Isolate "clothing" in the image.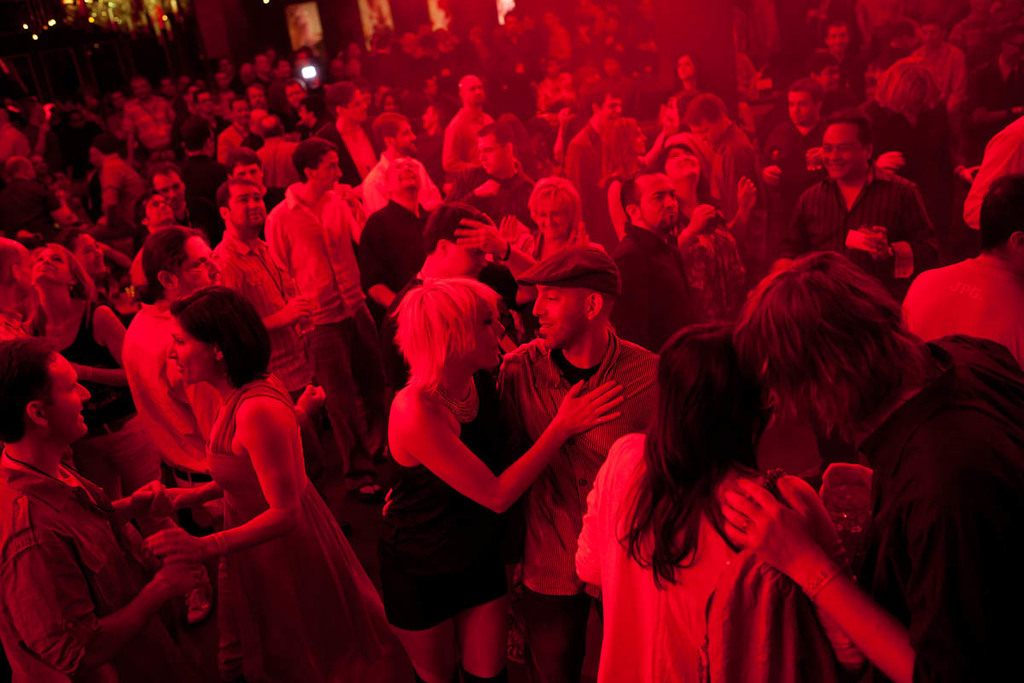
Isolated region: [621,225,686,355].
